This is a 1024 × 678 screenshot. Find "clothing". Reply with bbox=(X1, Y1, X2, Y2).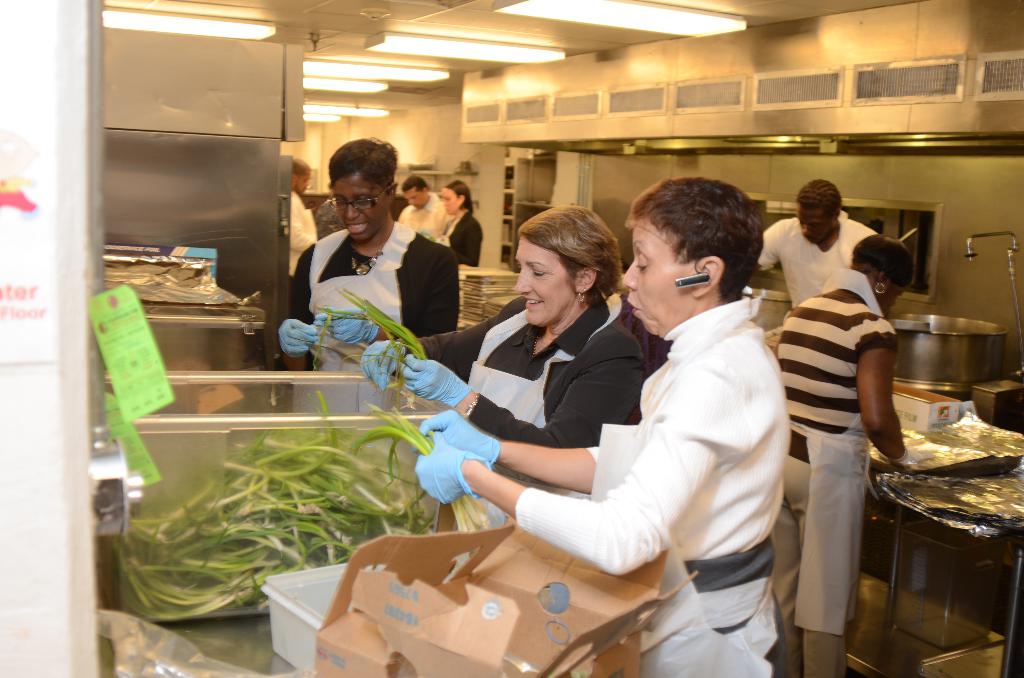
bbox=(529, 225, 789, 659).
